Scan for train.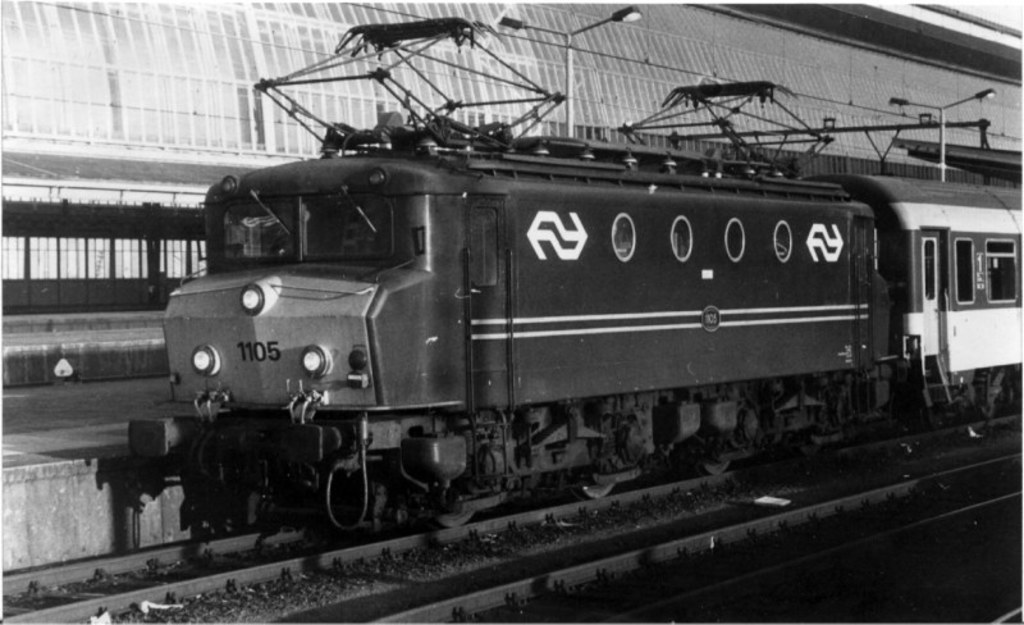
Scan result: bbox(122, 9, 1023, 542).
